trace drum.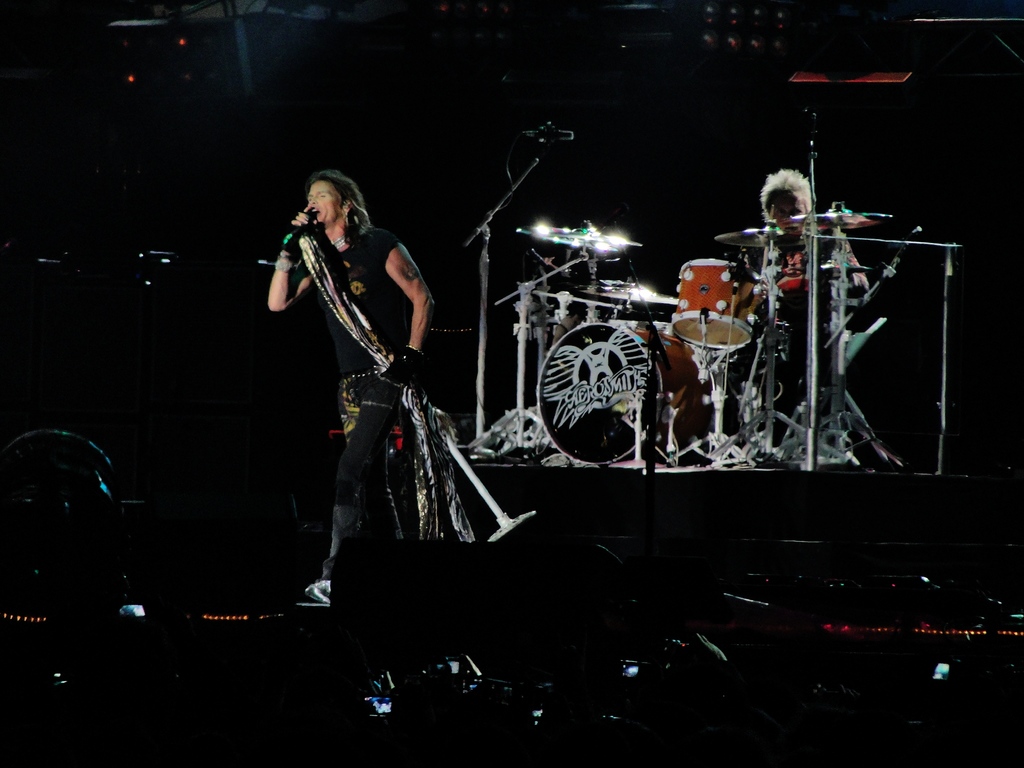
Traced to locate(672, 254, 762, 349).
